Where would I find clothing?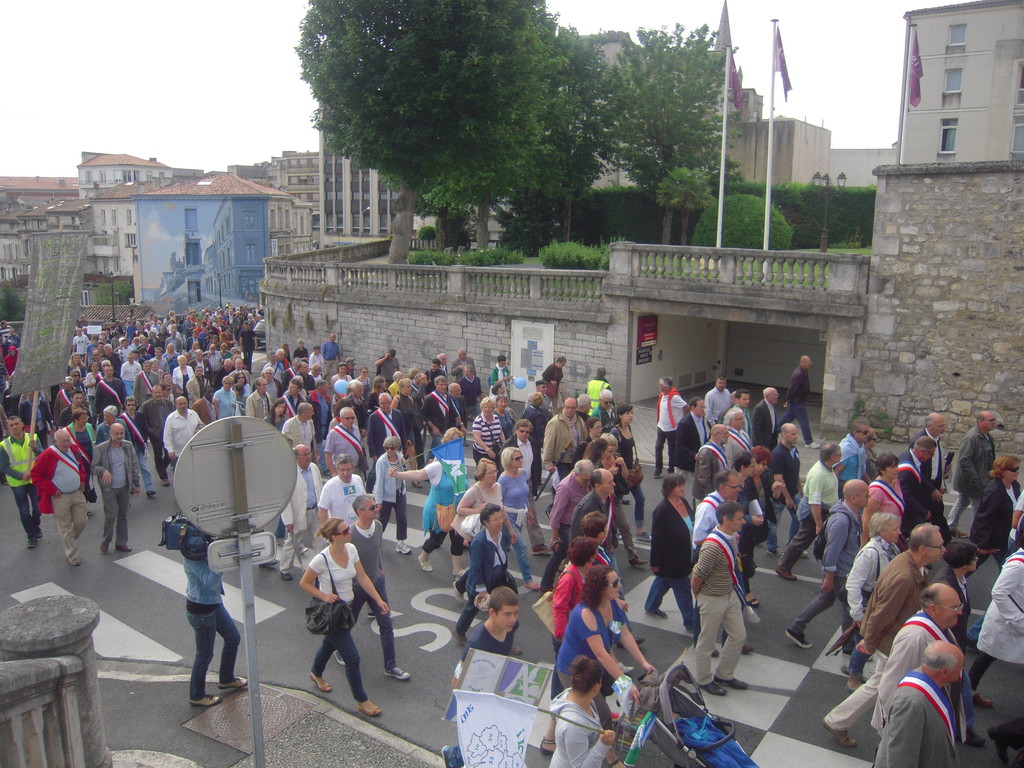
At 274/456/326/565.
